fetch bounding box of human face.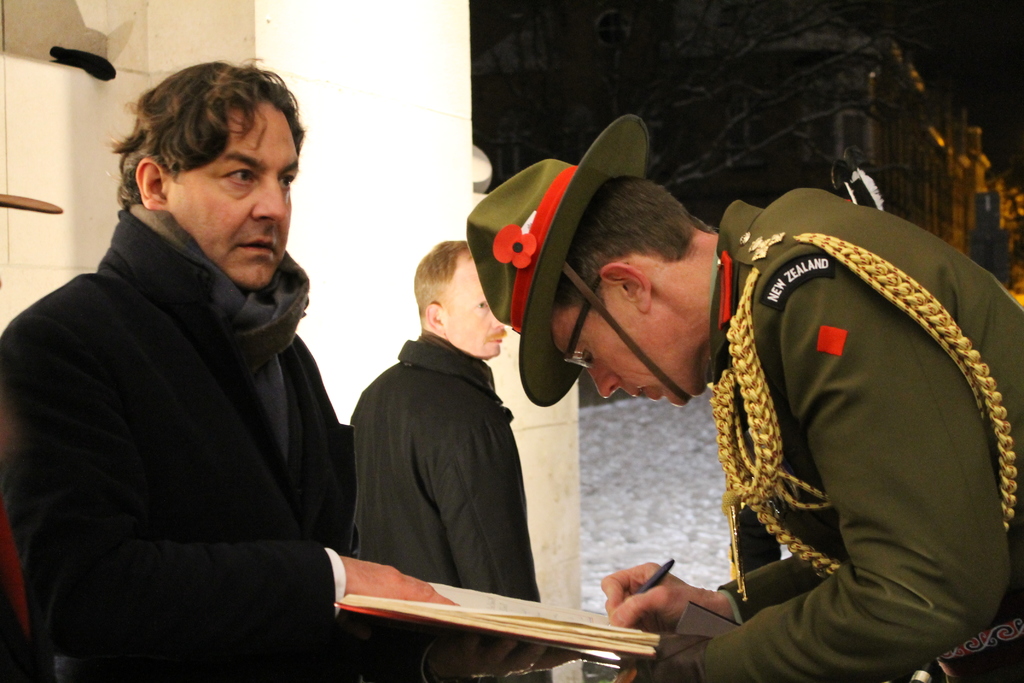
Bbox: (165,99,299,286).
